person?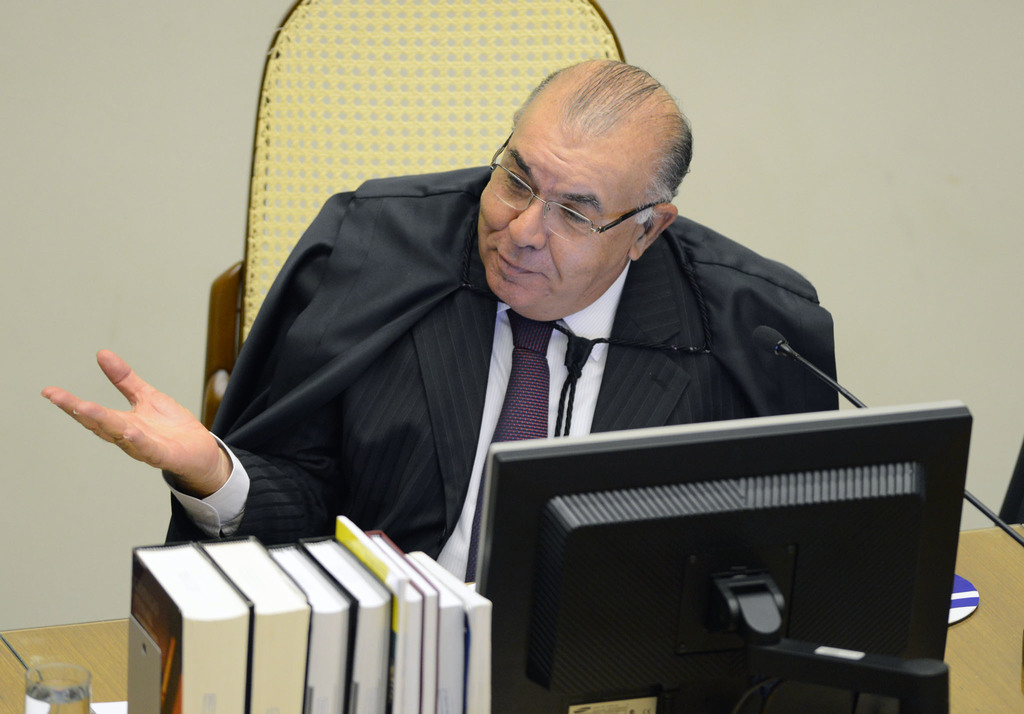
(x1=40, y1=53, x2=835, y2=579)
